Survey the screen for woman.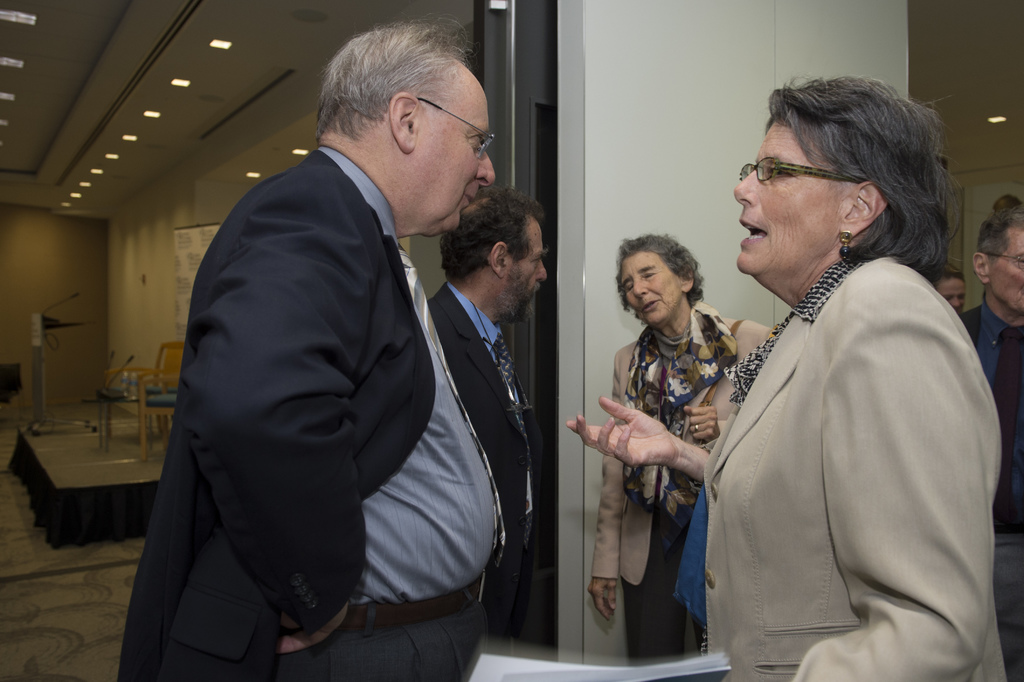
Survey found: {"x1": 700, "y1": 88, "x2": 1008, "y2": 681}.
